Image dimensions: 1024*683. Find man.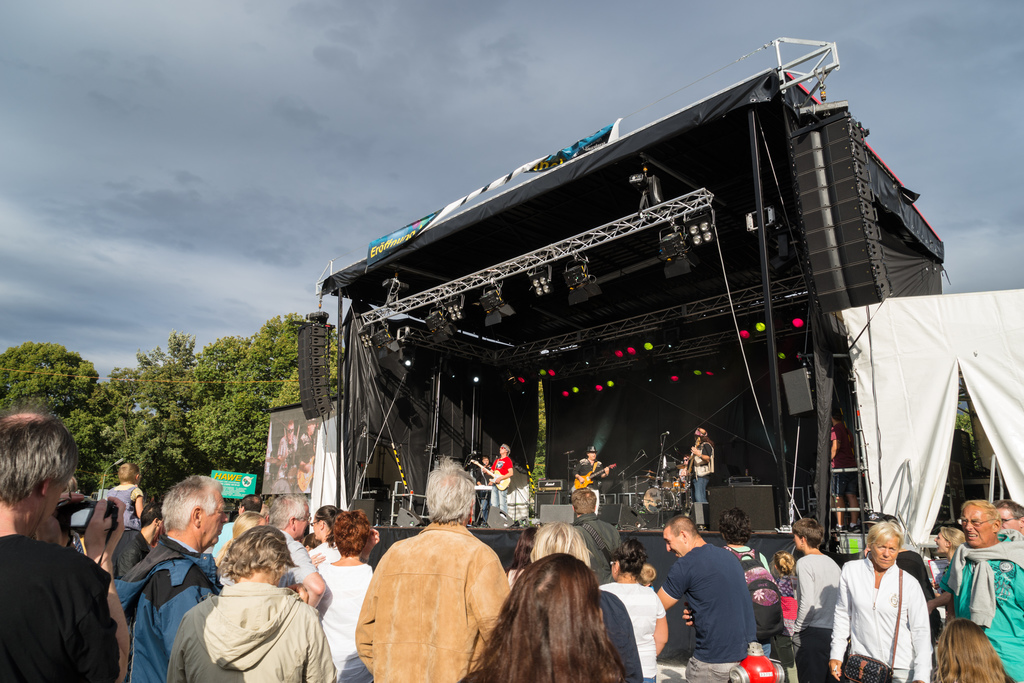
left=664, top=523, right=778, bottom=671.
